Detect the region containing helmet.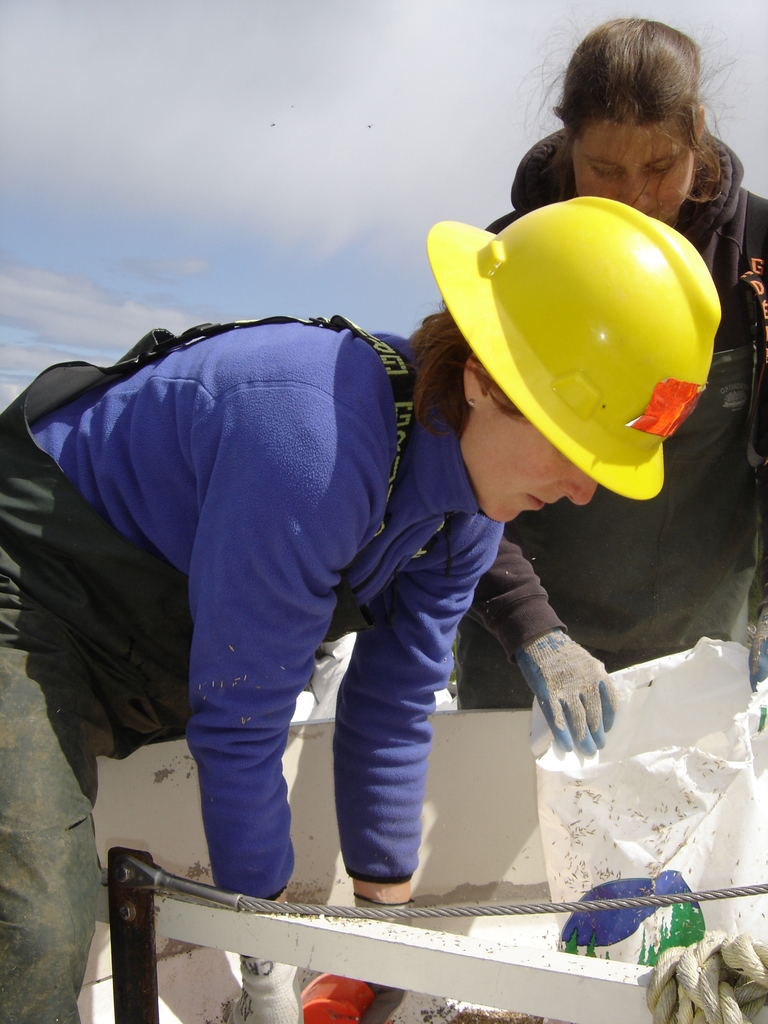
rect(467, 236, 689, 479).
